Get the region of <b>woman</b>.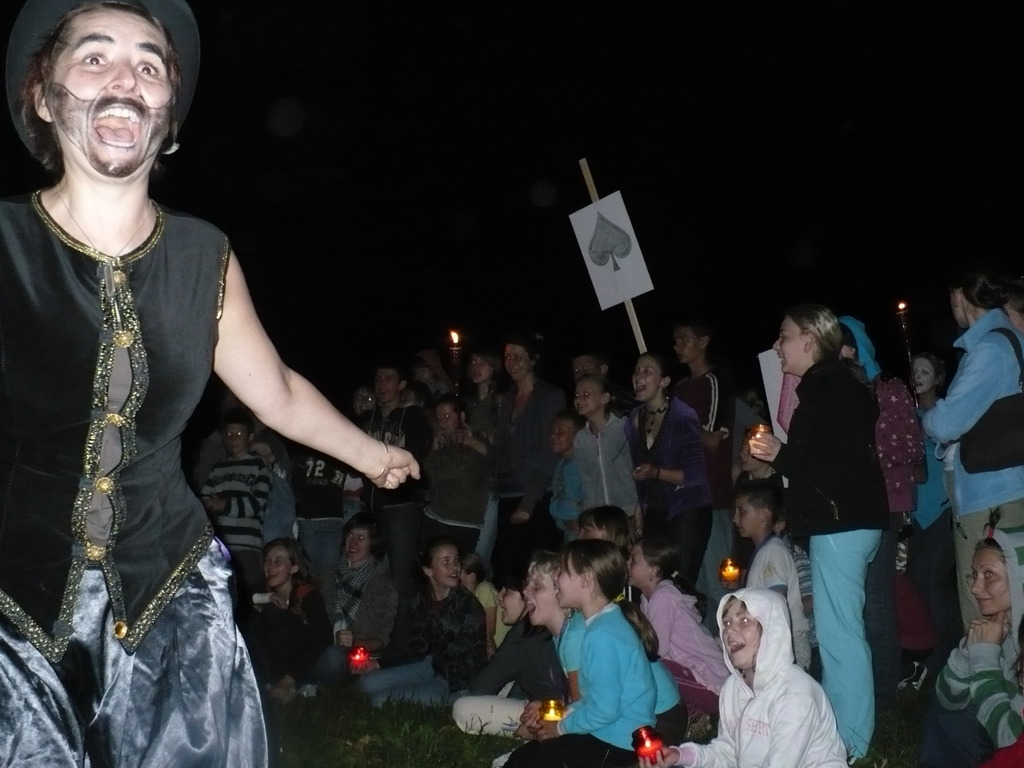
crop(904, 351, 967, 687).
